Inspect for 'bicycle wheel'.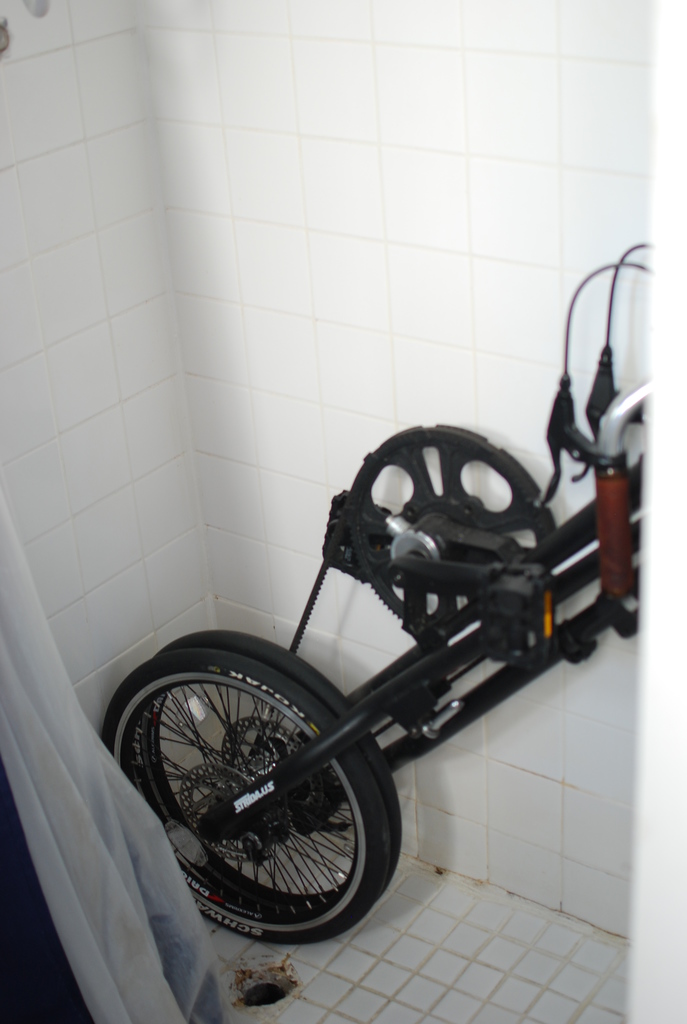
Inspection: <box>109,649,422,944</box>.
